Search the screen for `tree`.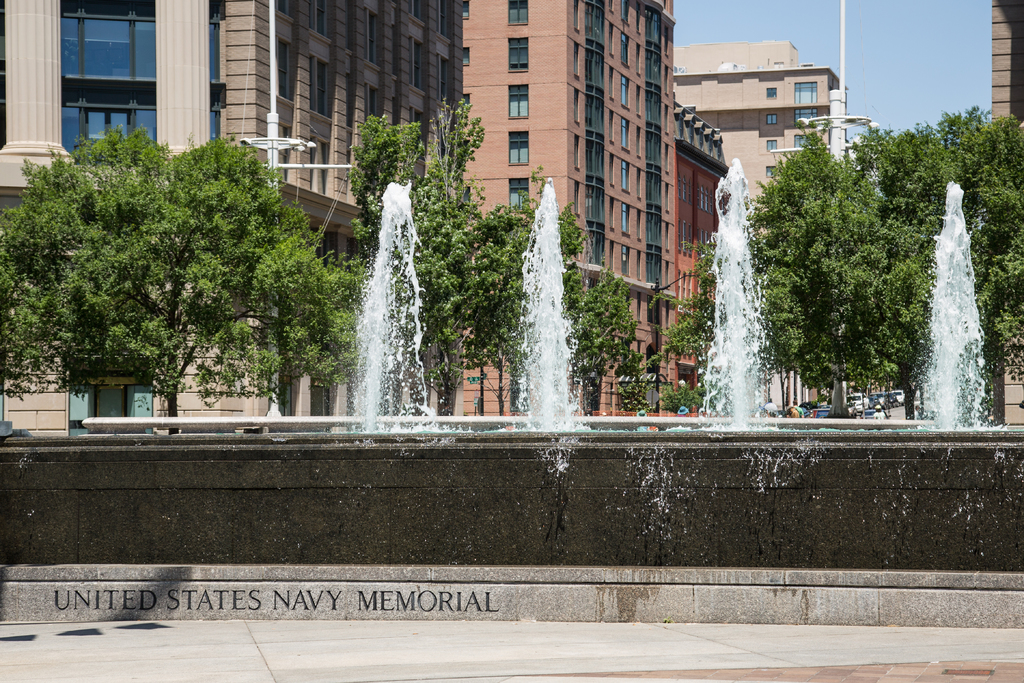
Found at (left=717, top=129, right=936, bottom=418).
